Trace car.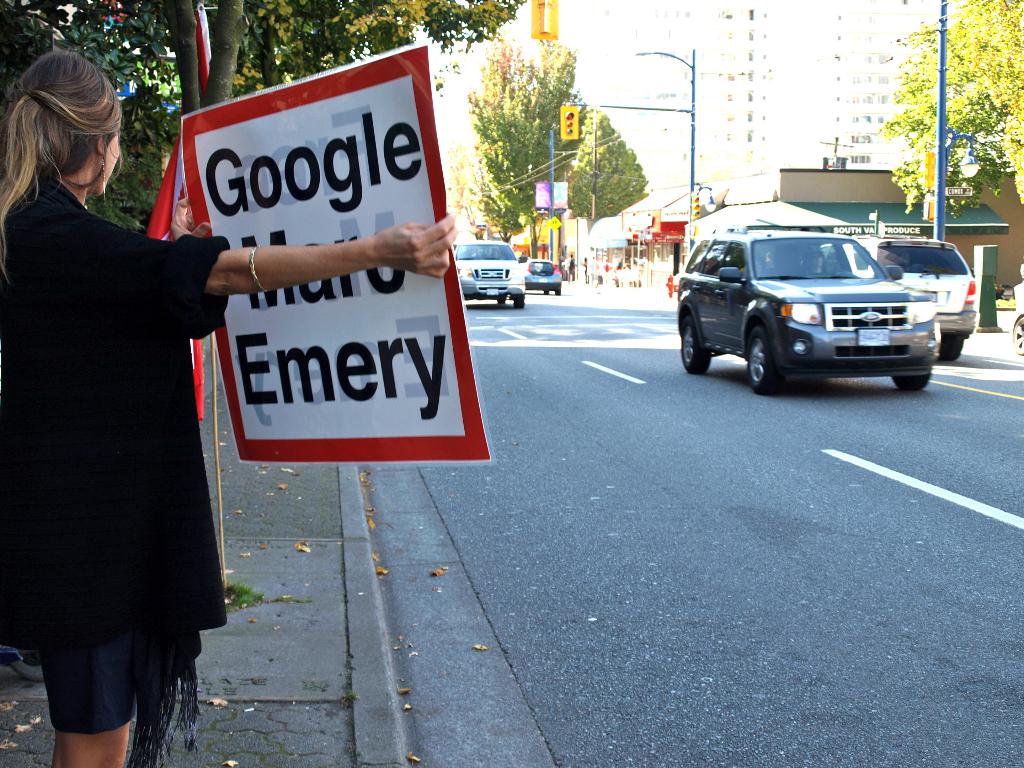
Traced to [x1=862, y1=234, x2=977, y2=351].
